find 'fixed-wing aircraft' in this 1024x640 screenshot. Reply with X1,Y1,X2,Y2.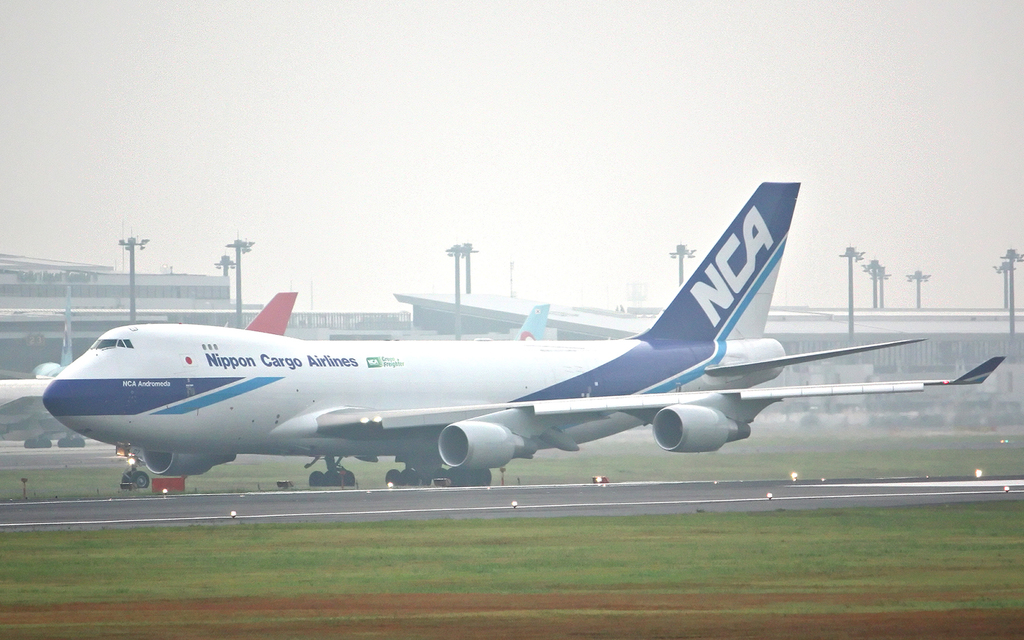
0,292,297,449.
